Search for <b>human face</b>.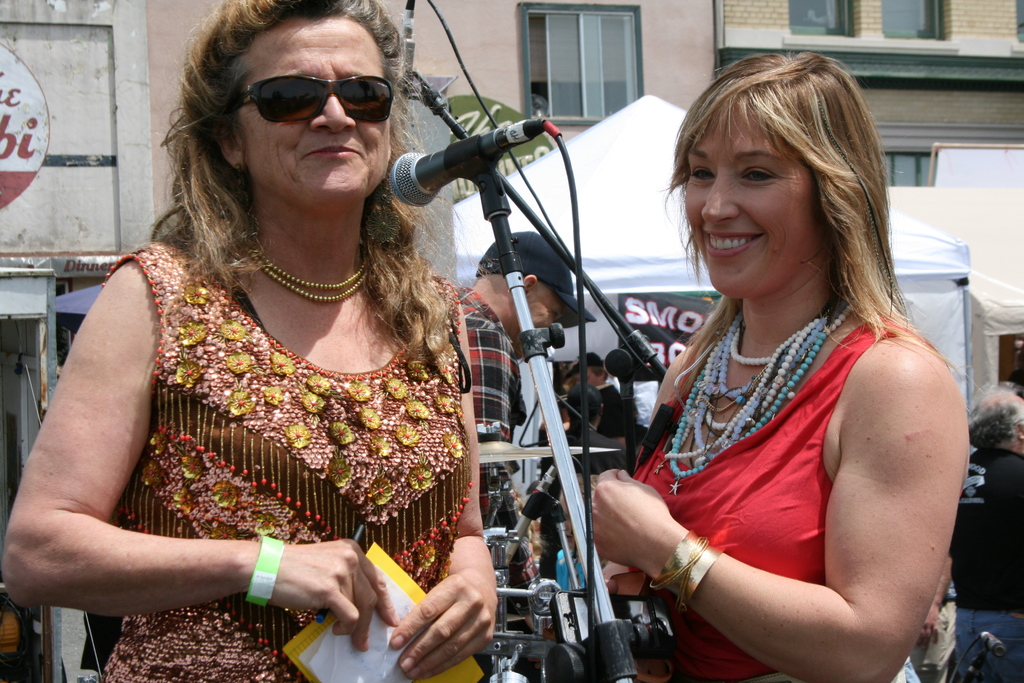
Found at (692, 103, 854, 299).
